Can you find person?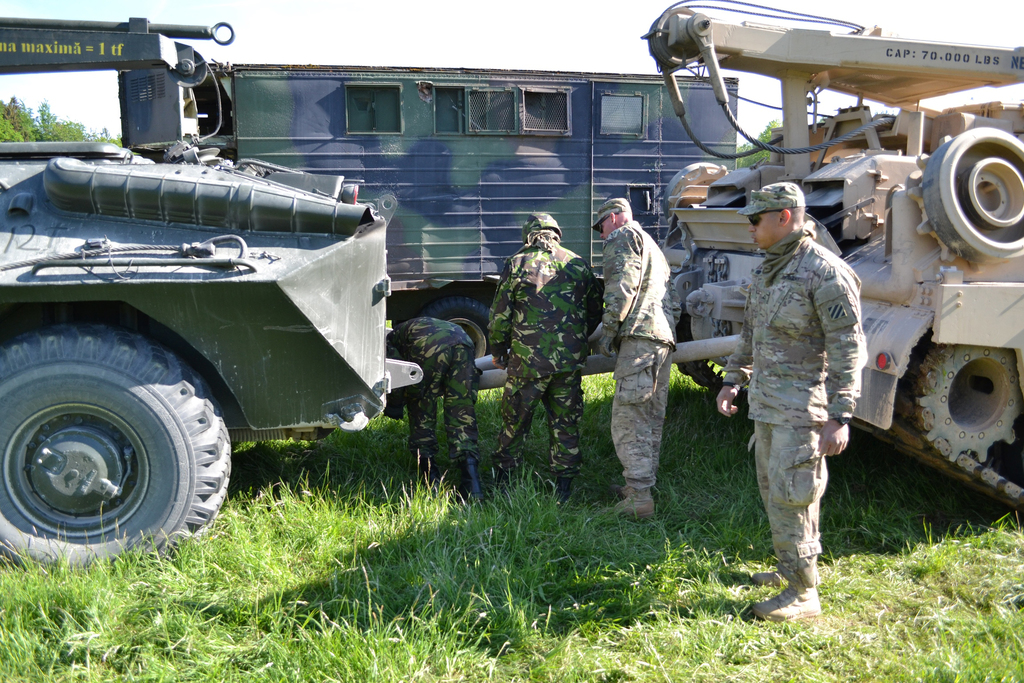
Yes, bounding box: bbox(389, 311, 479, 499).
